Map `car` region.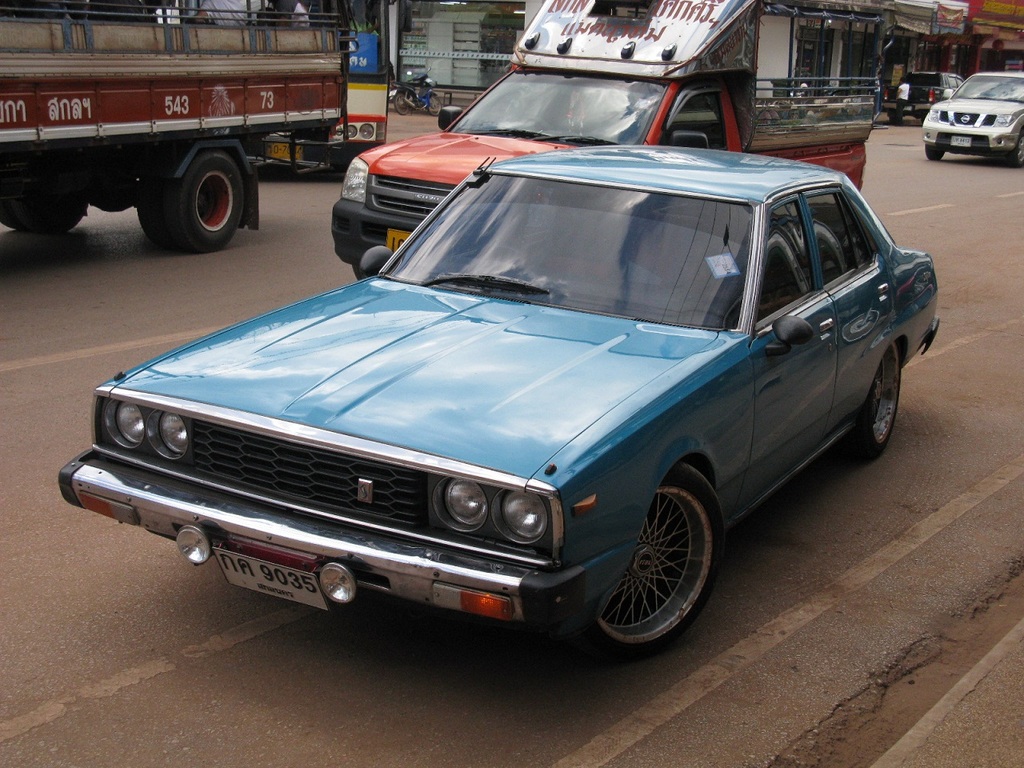
Mapped to {"left": 69, "top": 112, "right": 923, "bottom": 665}.
